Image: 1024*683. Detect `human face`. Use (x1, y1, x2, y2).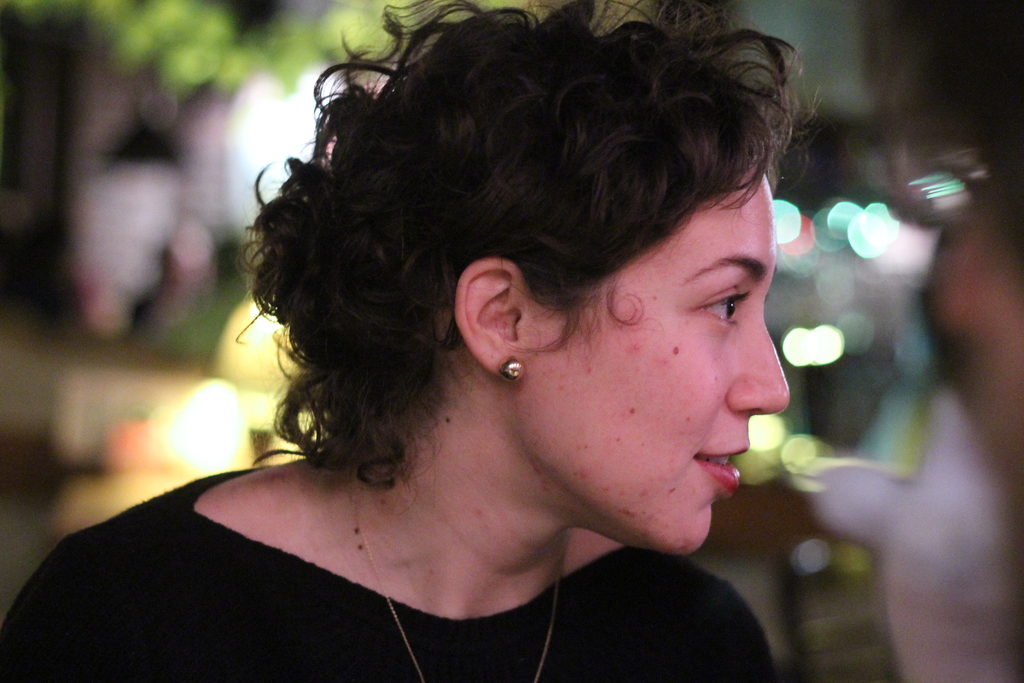
(531, 194, 784, 557).
